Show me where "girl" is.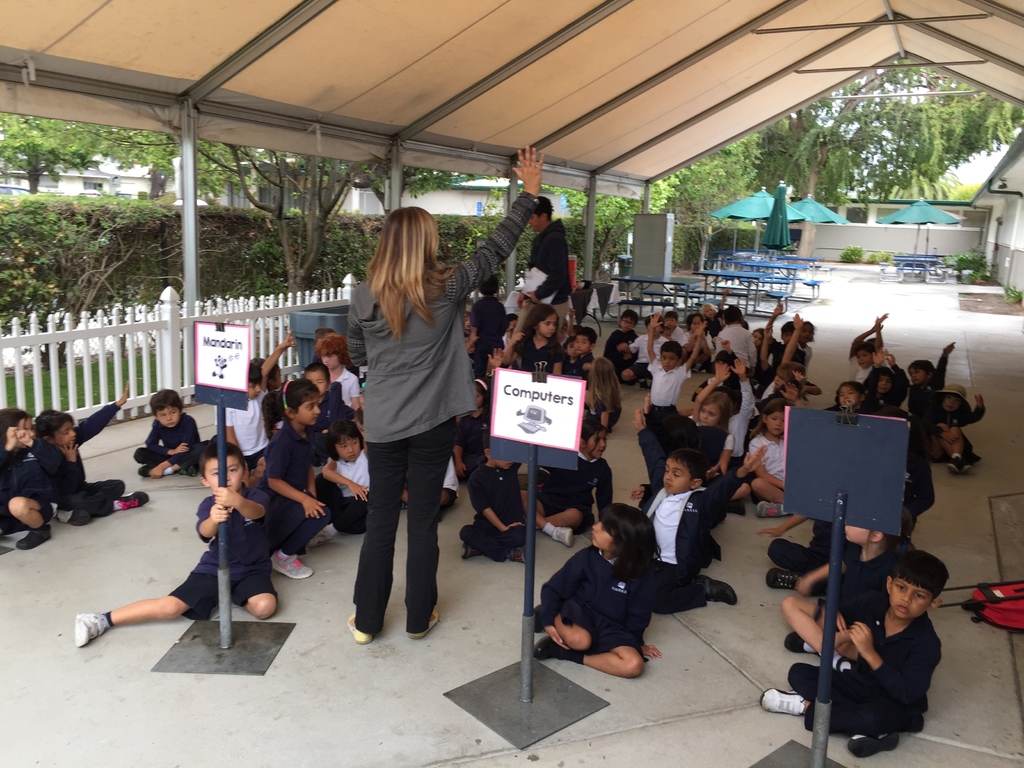
"girl" is at region(538, 507, 664, 677).
